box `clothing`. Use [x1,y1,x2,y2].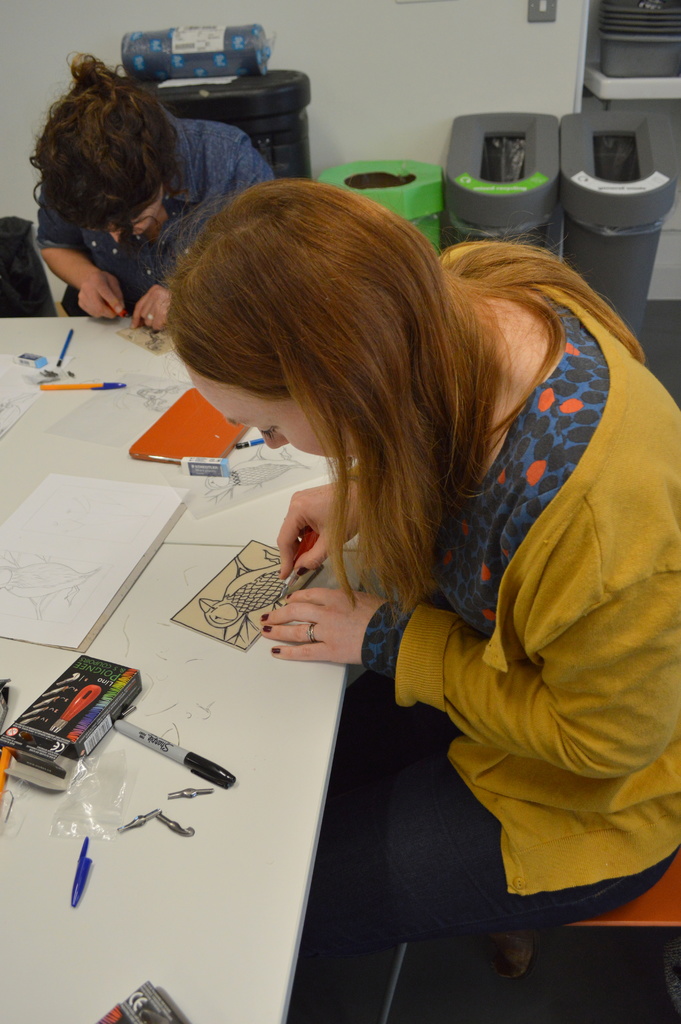
[37,108,316,327].
